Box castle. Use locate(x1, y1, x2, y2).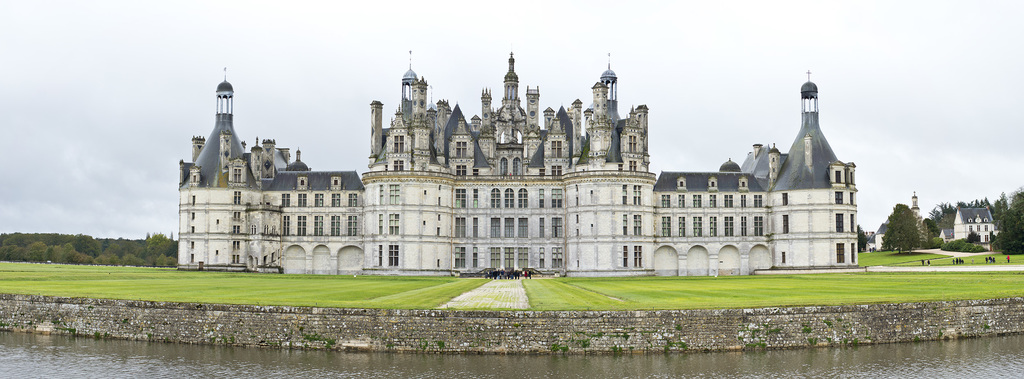
locate(170, 34, 879, 291).
